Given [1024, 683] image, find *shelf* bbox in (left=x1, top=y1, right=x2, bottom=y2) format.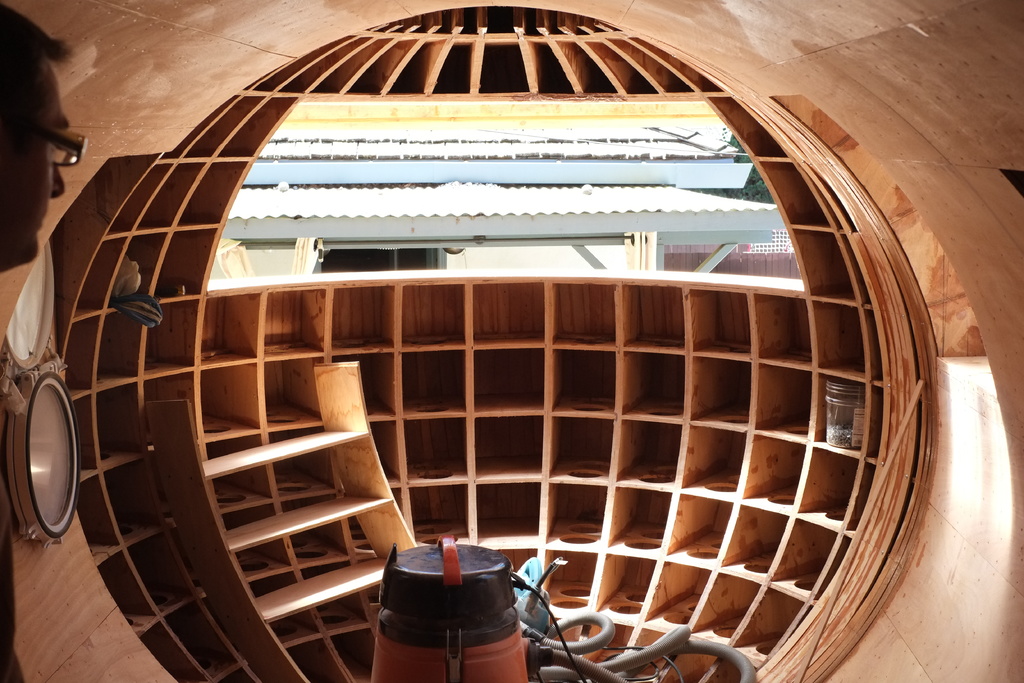
(left=808, top=292, right=868, bottom=382).
